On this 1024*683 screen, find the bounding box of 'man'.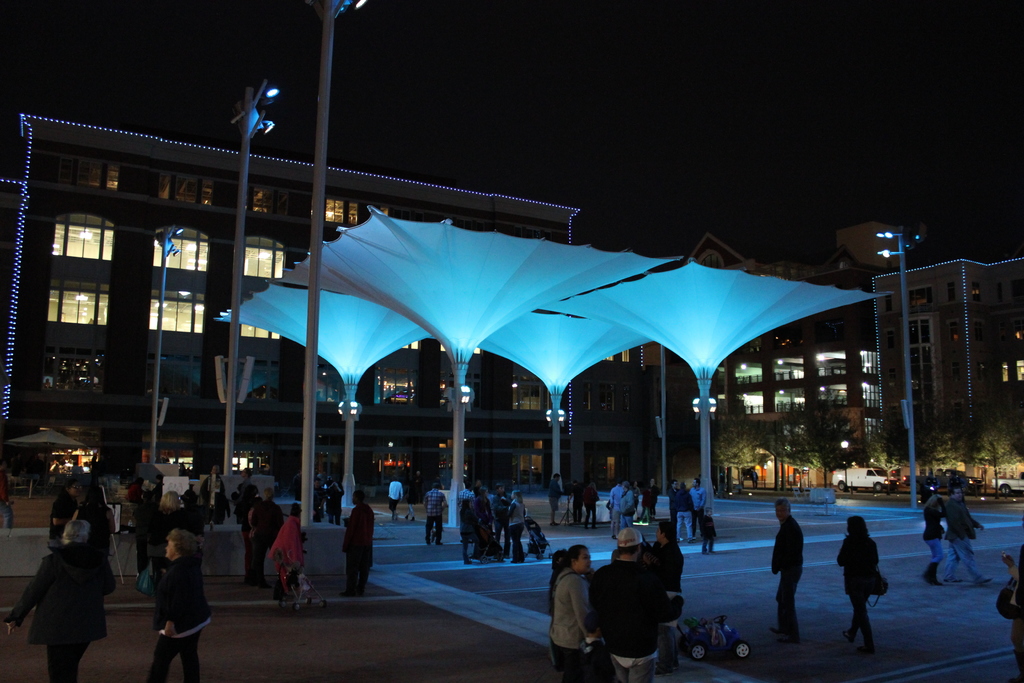
Bounding box: 765,498,804,646.
